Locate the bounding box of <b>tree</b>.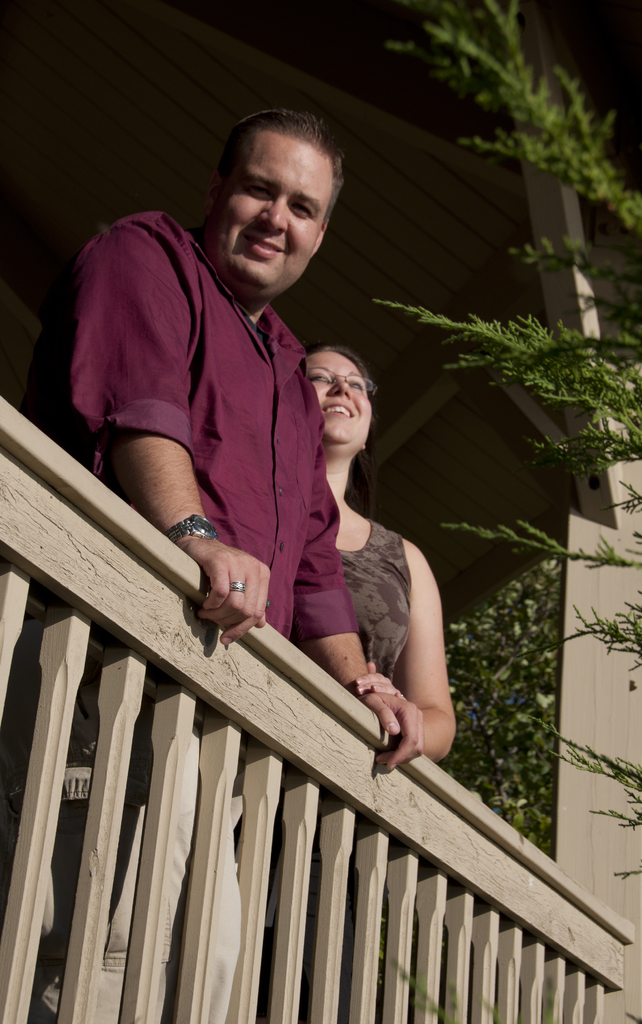
Bounding box: pyautogui.locateOnScreen(367, 0, 641, 910).
